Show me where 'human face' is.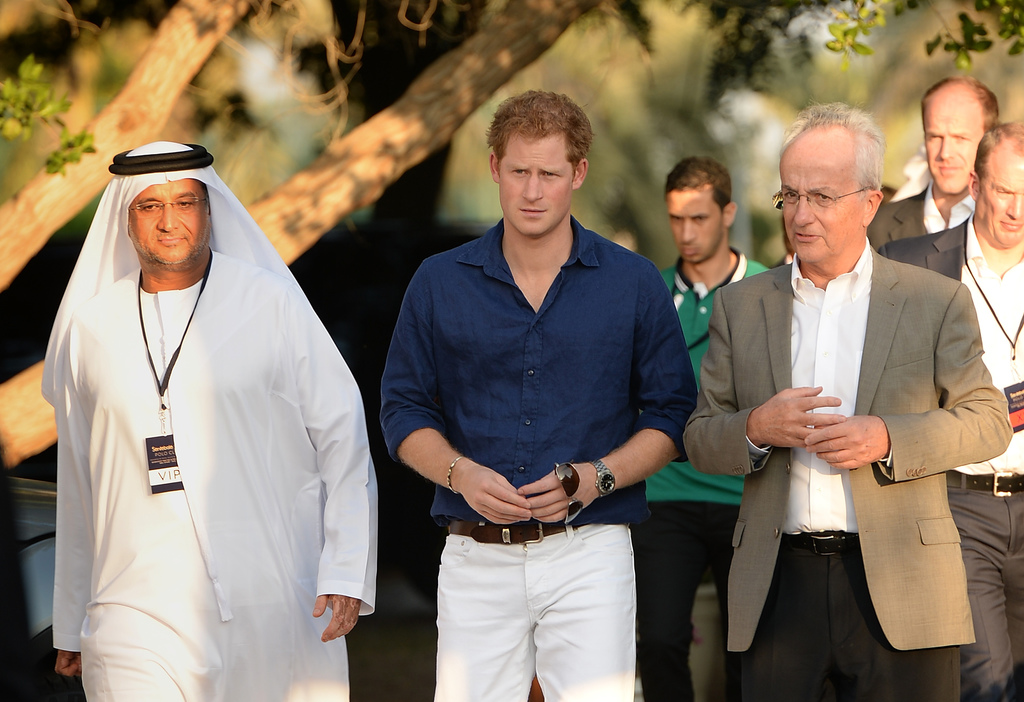
'human face' is at x1=977, y1=152, x2=1023, y2=245.
